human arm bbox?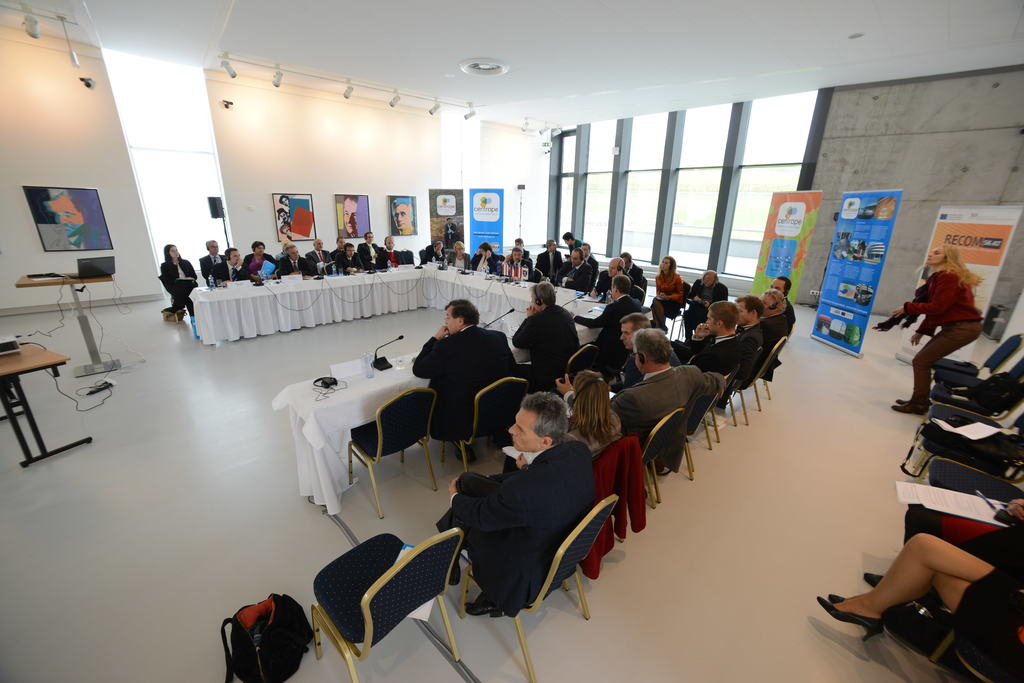
BBox(570, 303, 612, 330)
